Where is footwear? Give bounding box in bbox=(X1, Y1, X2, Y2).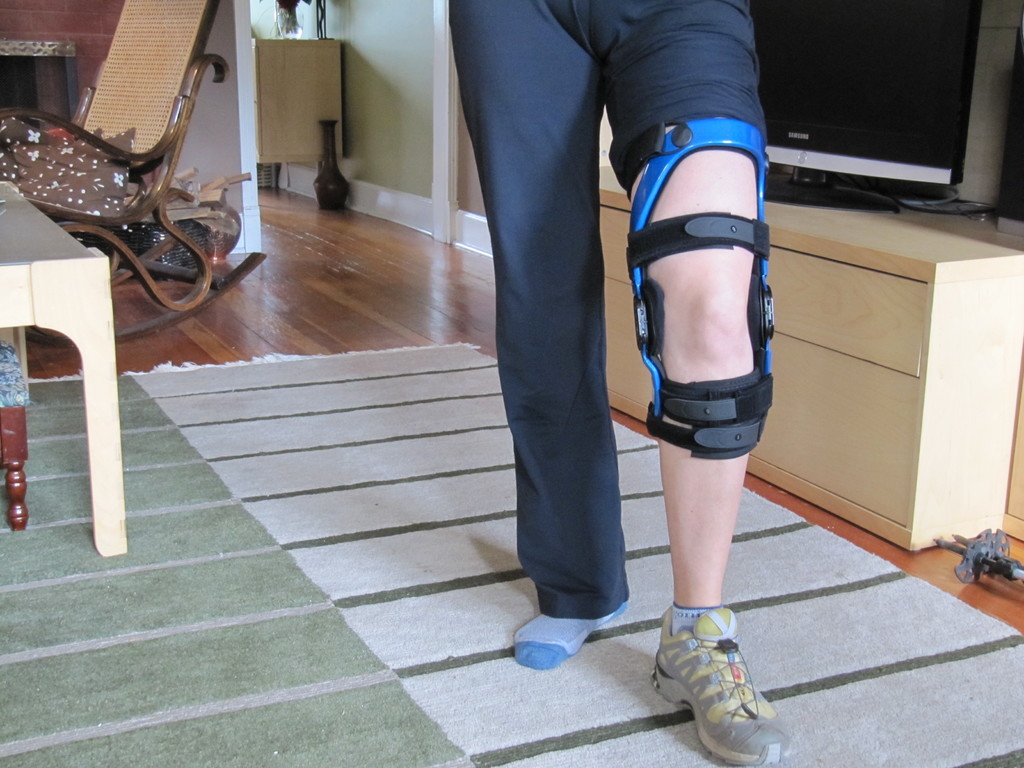
bbox=(657, 615, 779, 753).
